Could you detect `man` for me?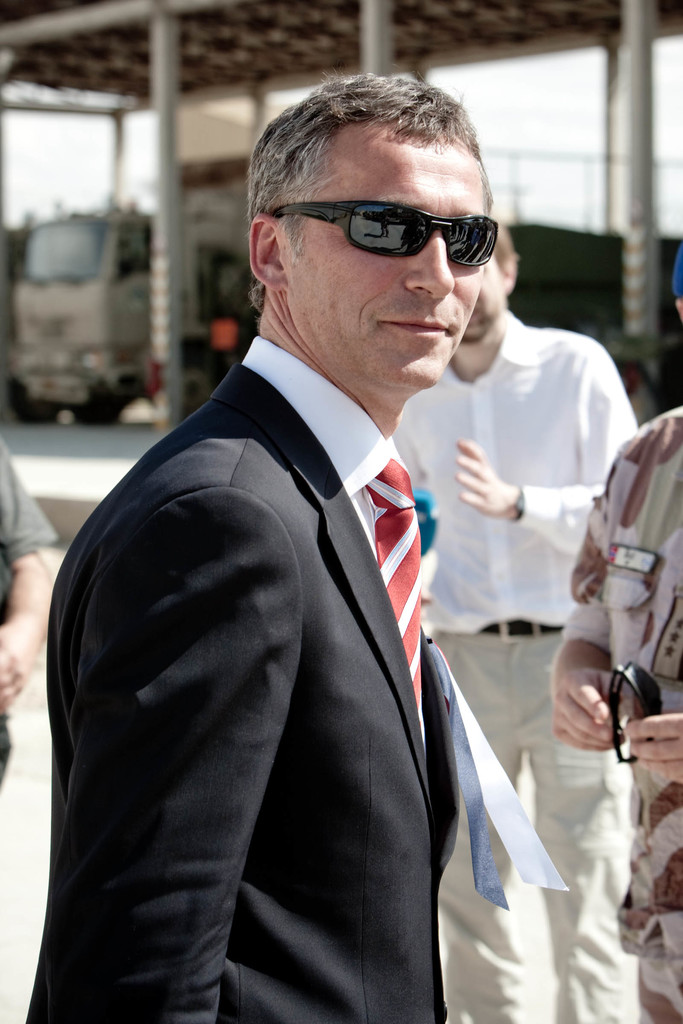
Detection result: (x1=17, y1=72, x2=564, y2=1023).
